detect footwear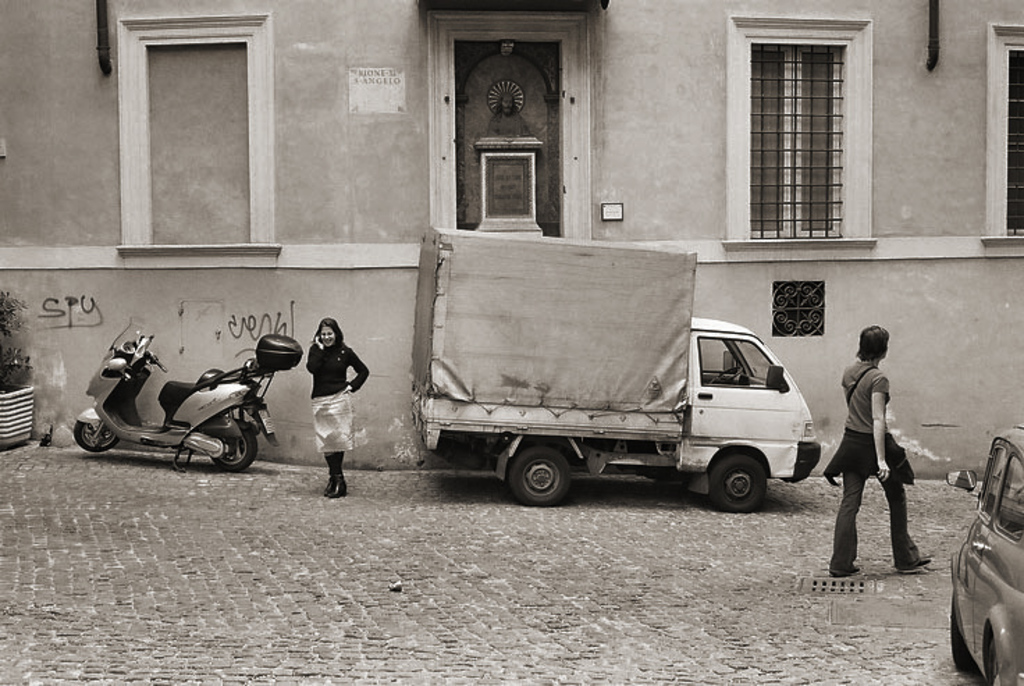
<box>320,449,348,497</box>
